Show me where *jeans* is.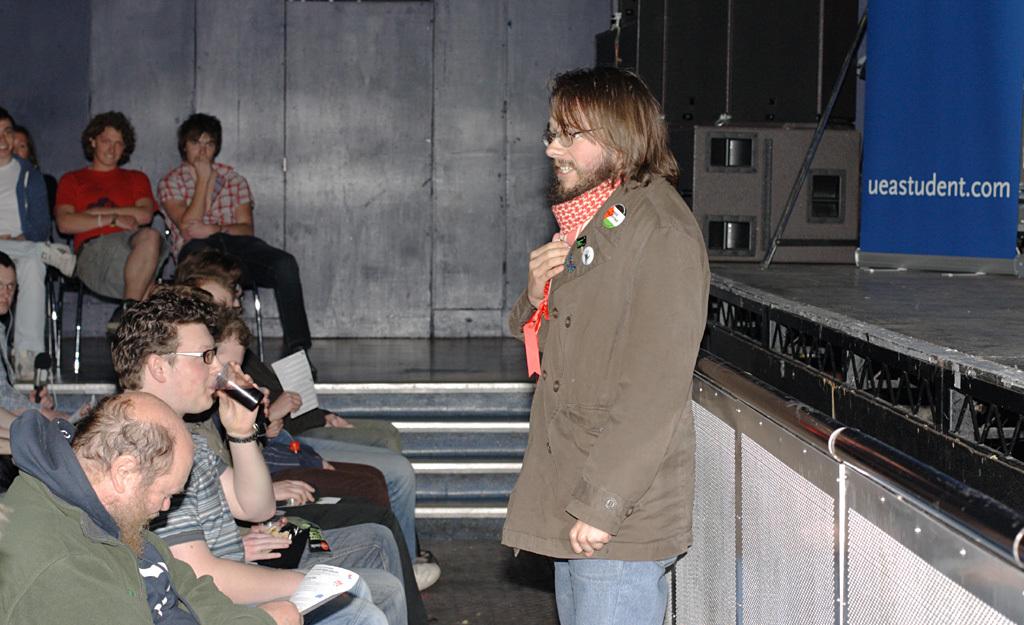
*jeans* is at left=549, top=554, right=678, bottom=624.
